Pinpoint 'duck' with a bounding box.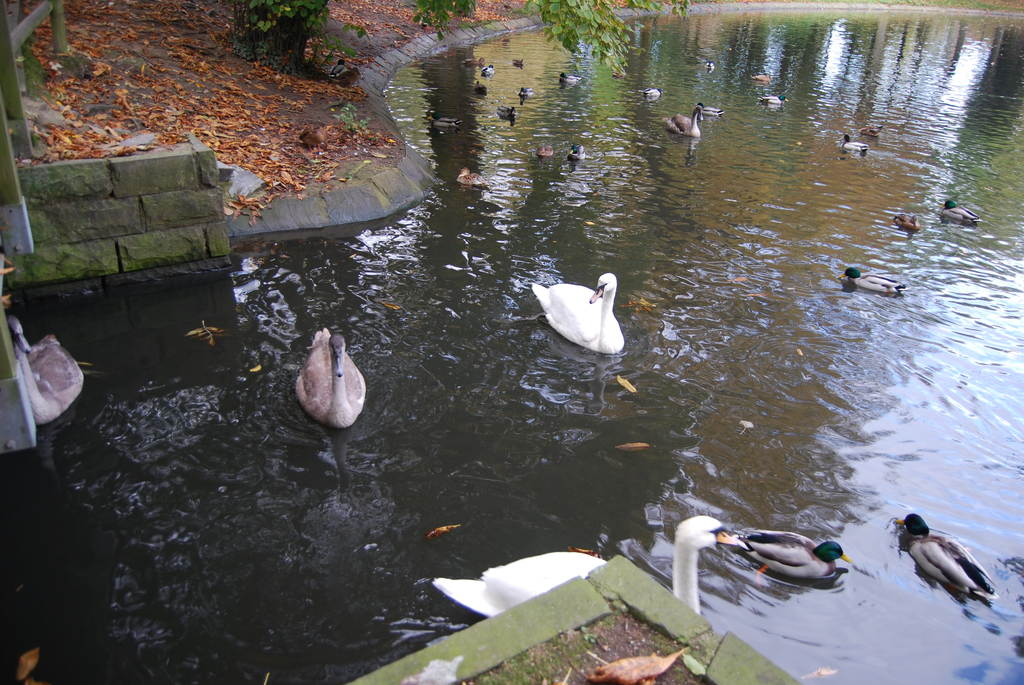
BBox(832, 265, 913, 295).
